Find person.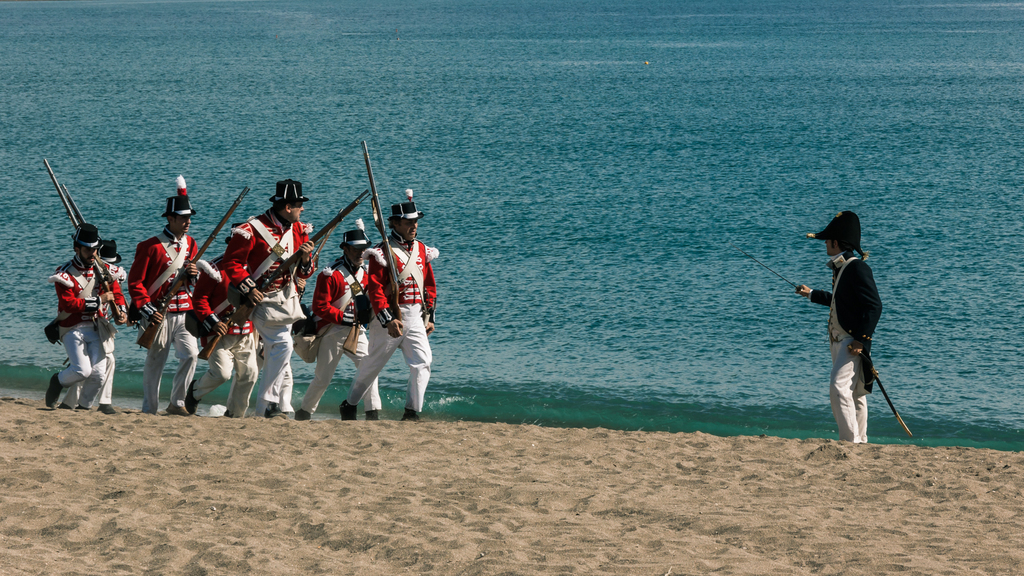
(792, 207, 884, 445).
